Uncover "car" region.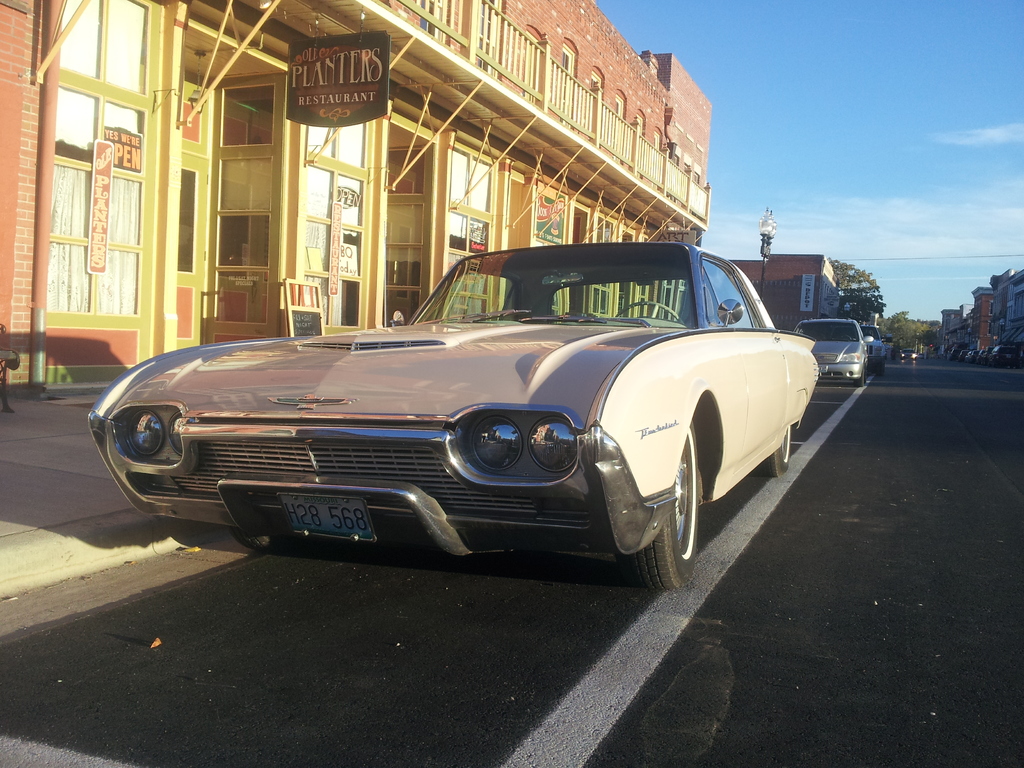
Uncovered: locate(796, 317, 867, 383).
